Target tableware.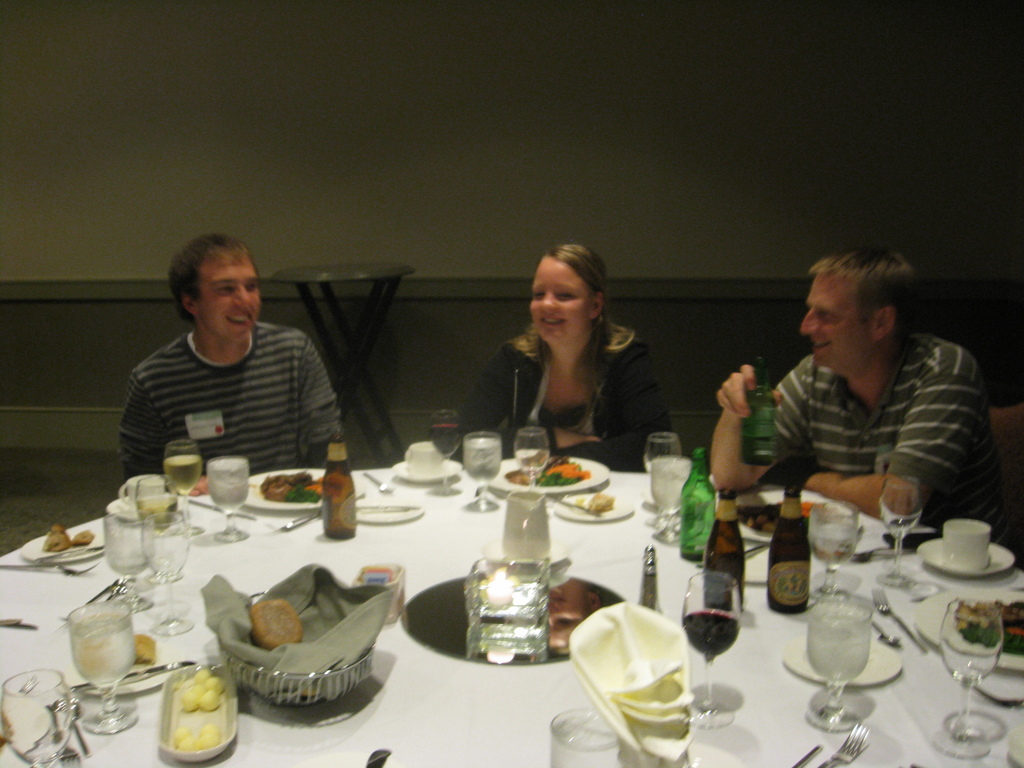
Target region: bbox=(807, 495, 861, 602).
